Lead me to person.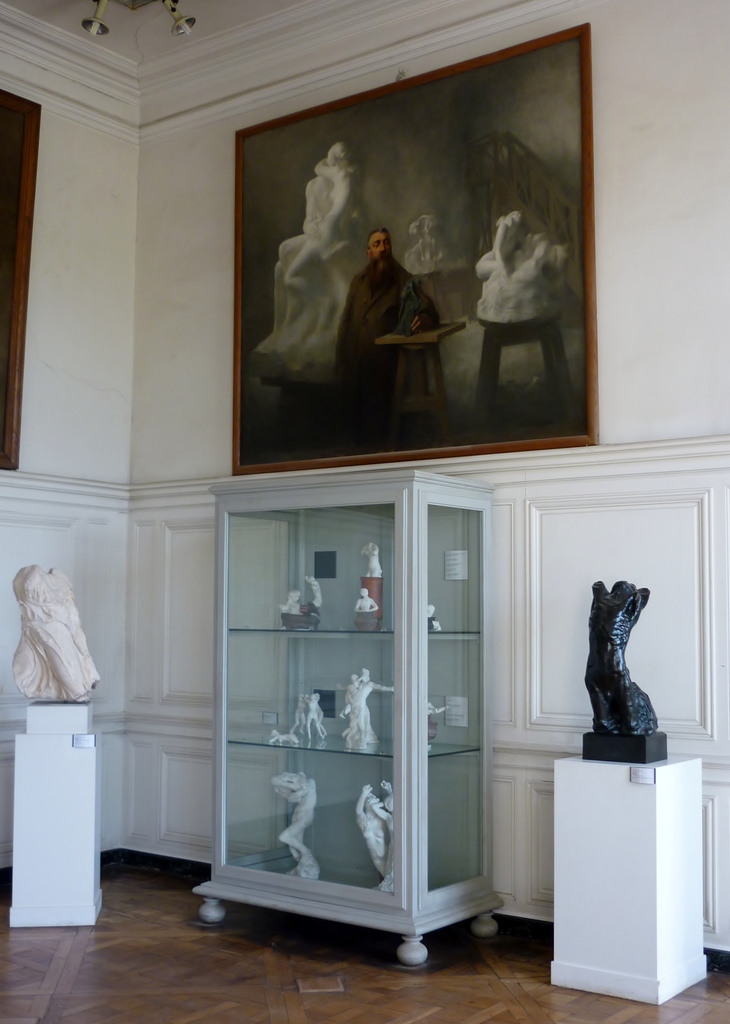
Lead to locate(284, 154, 371, 318).
